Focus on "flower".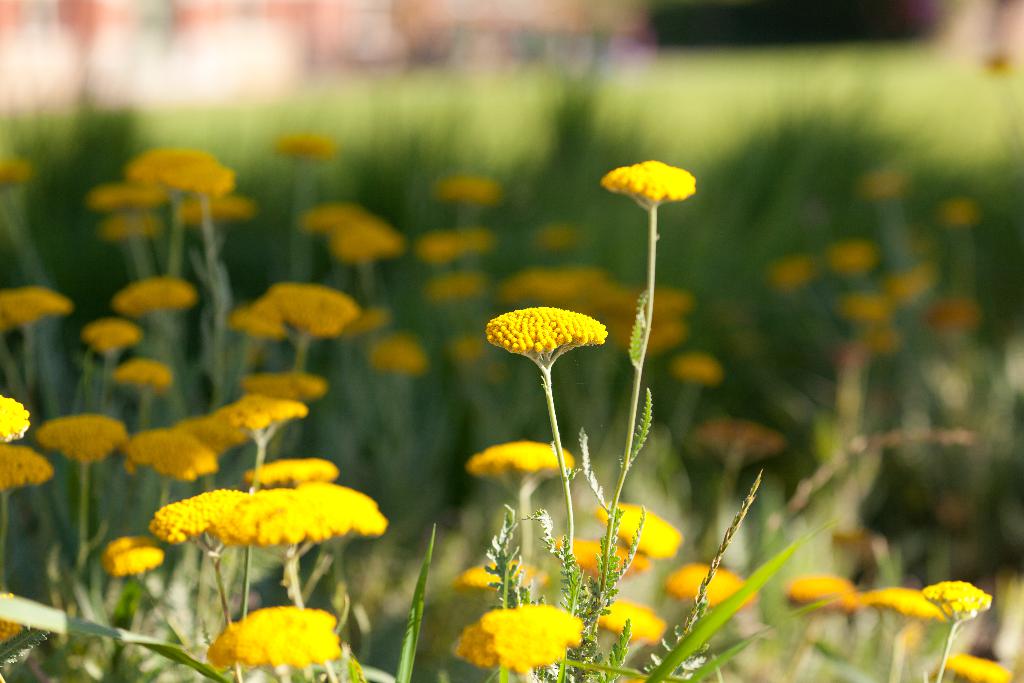
Focused at left=689, top=415, right=791, bottom=466.
